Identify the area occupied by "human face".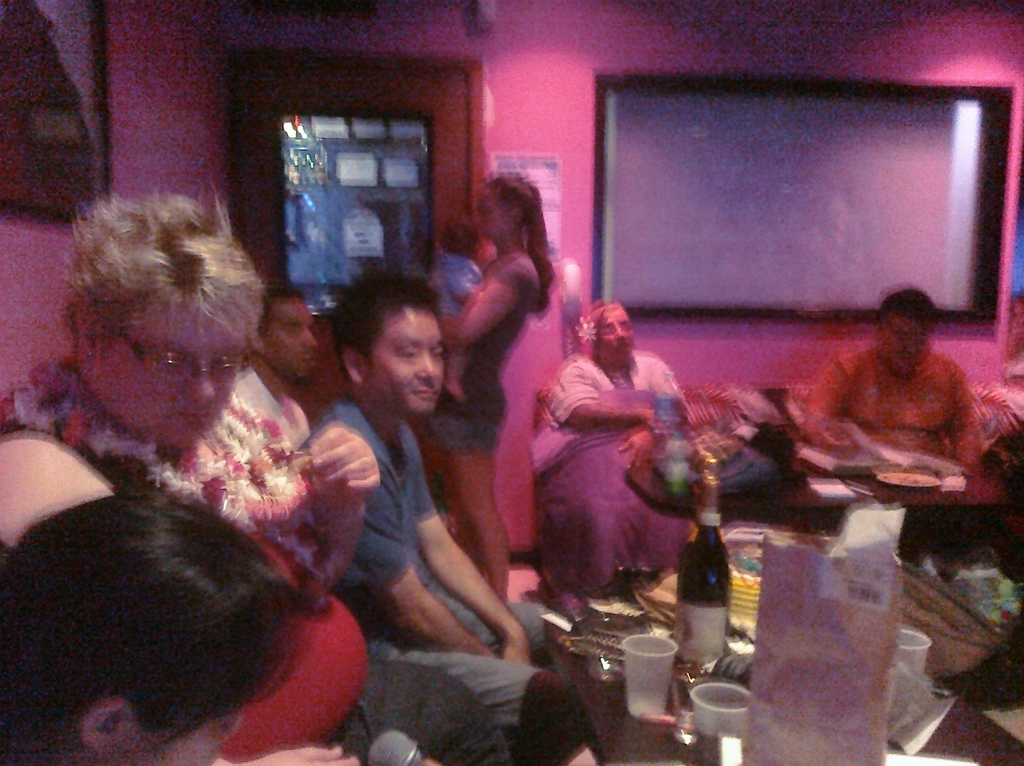
Area: left=469, top=187, right=506, bottom=243.
